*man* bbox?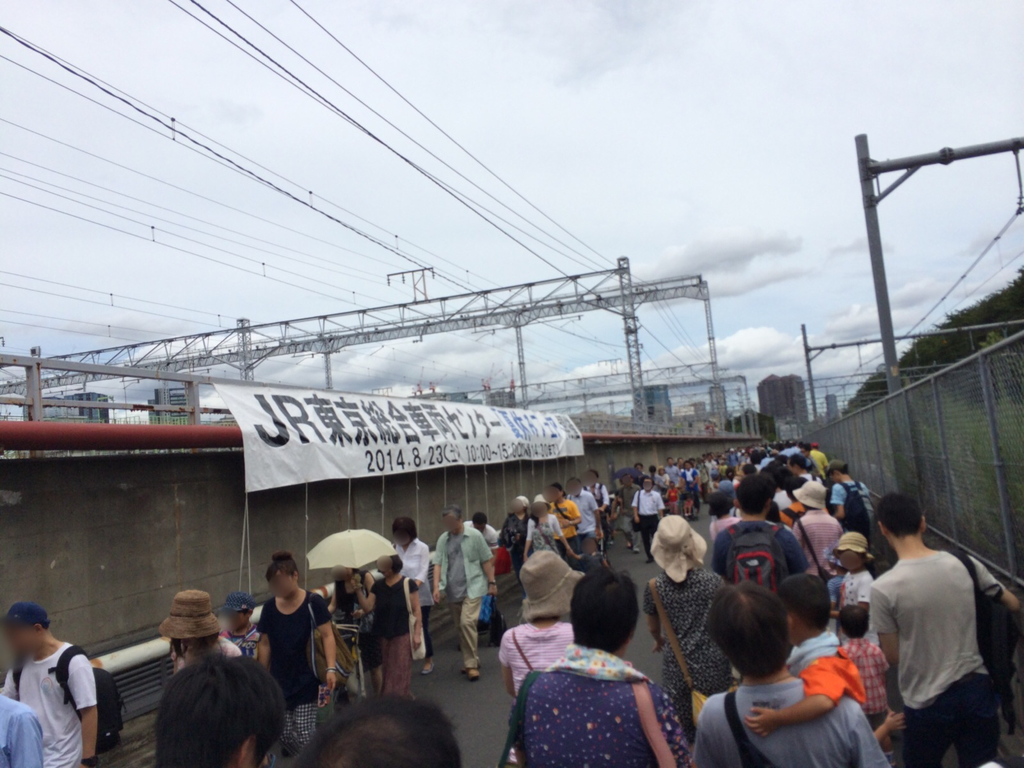
<bbox>800, 445, 852, 485</bbox>
